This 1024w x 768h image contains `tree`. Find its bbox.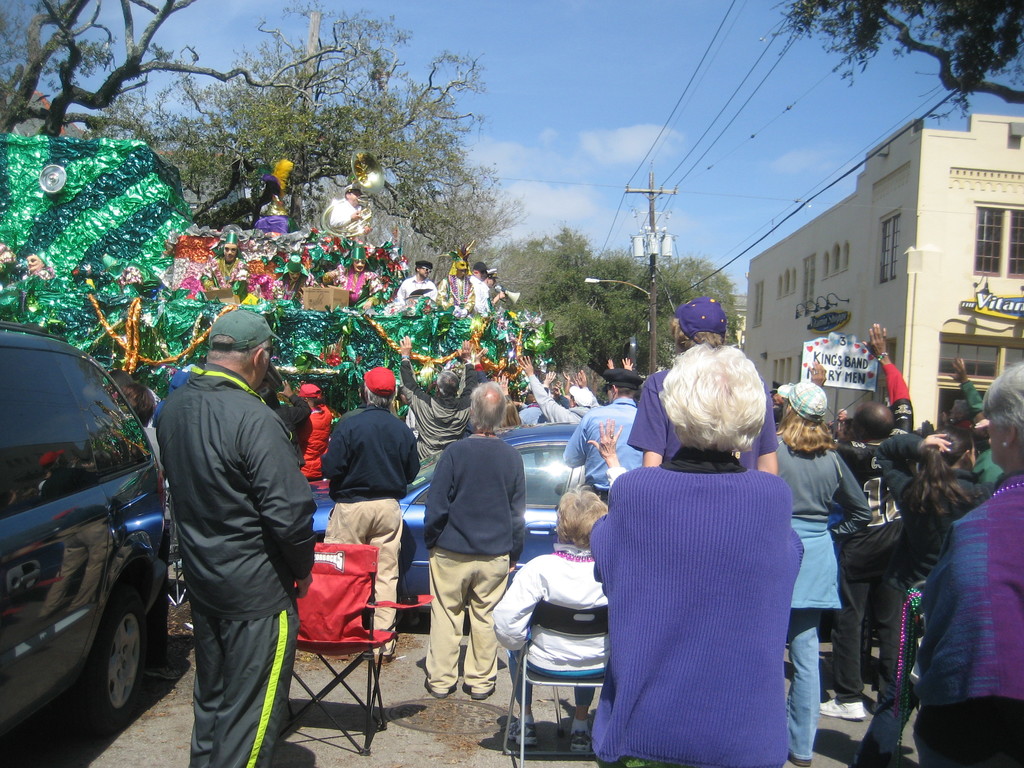
<box>0,0,740,415</box>.
